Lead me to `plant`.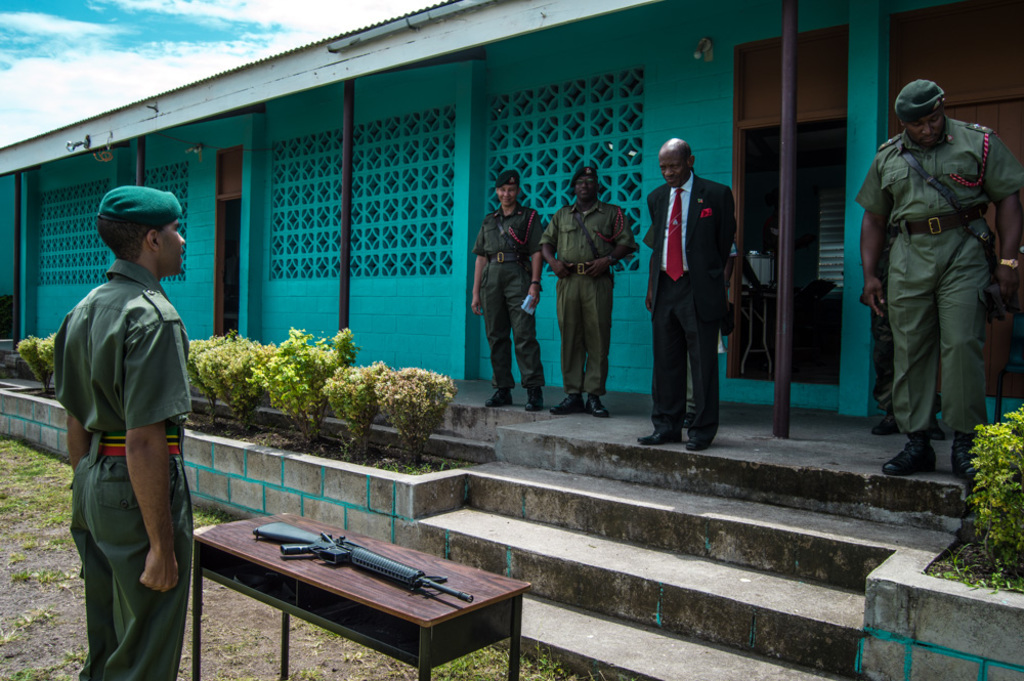
Lead to {"left": 251, "top": 324, "right": 355, "bottom": 444}.
